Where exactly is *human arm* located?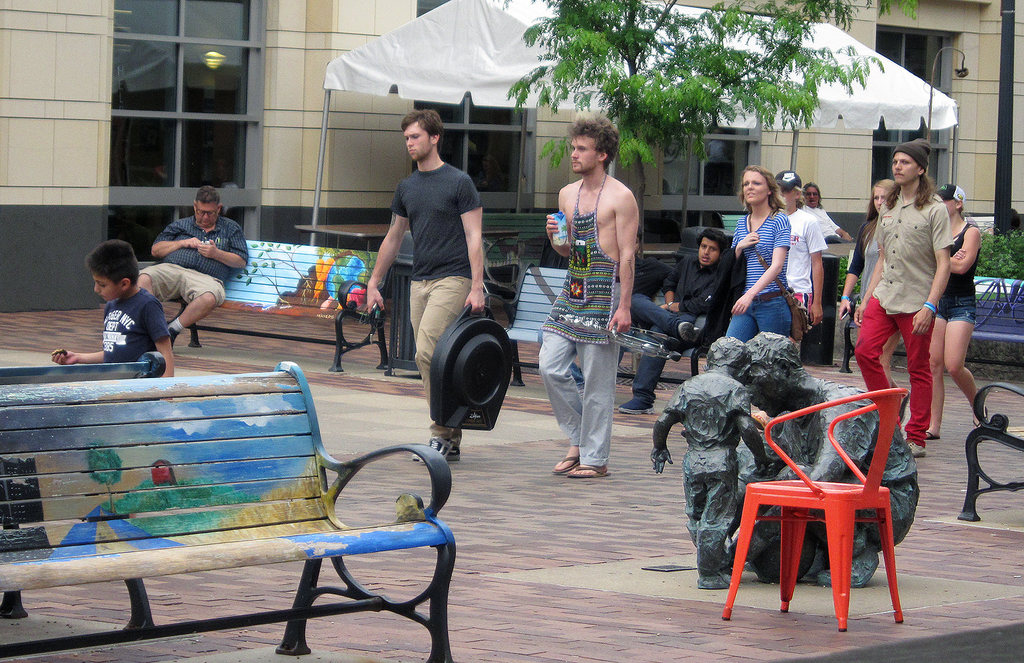
Its bounding box is (left=727, top=222, right=758, bottom=262).
